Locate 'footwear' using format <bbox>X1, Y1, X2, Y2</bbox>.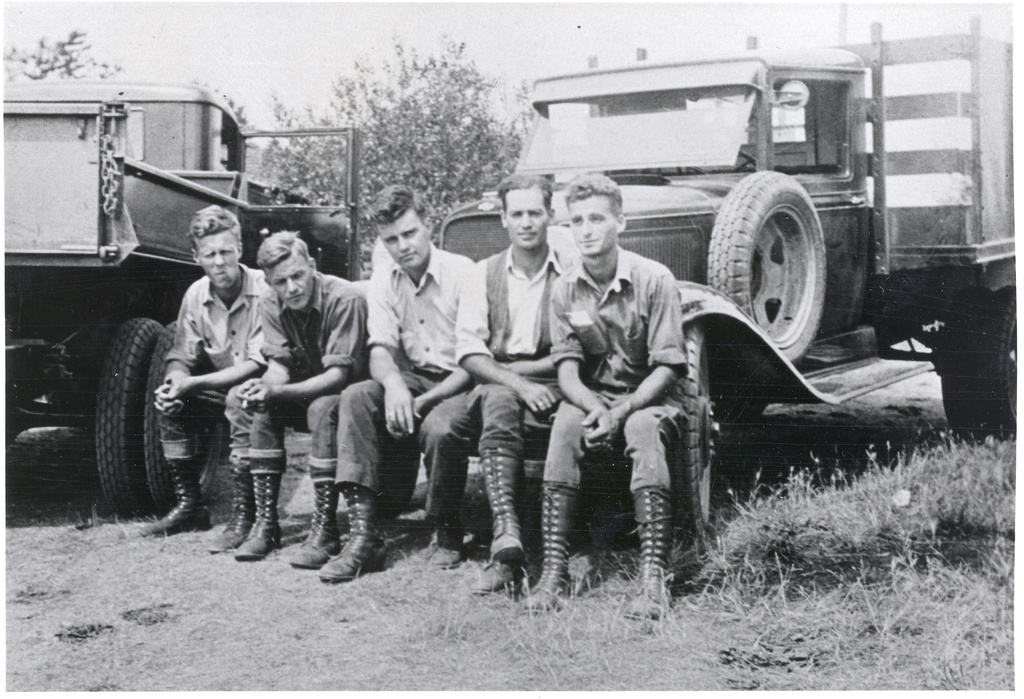
<bbox>322, 473, 399, 584</bbox>.
